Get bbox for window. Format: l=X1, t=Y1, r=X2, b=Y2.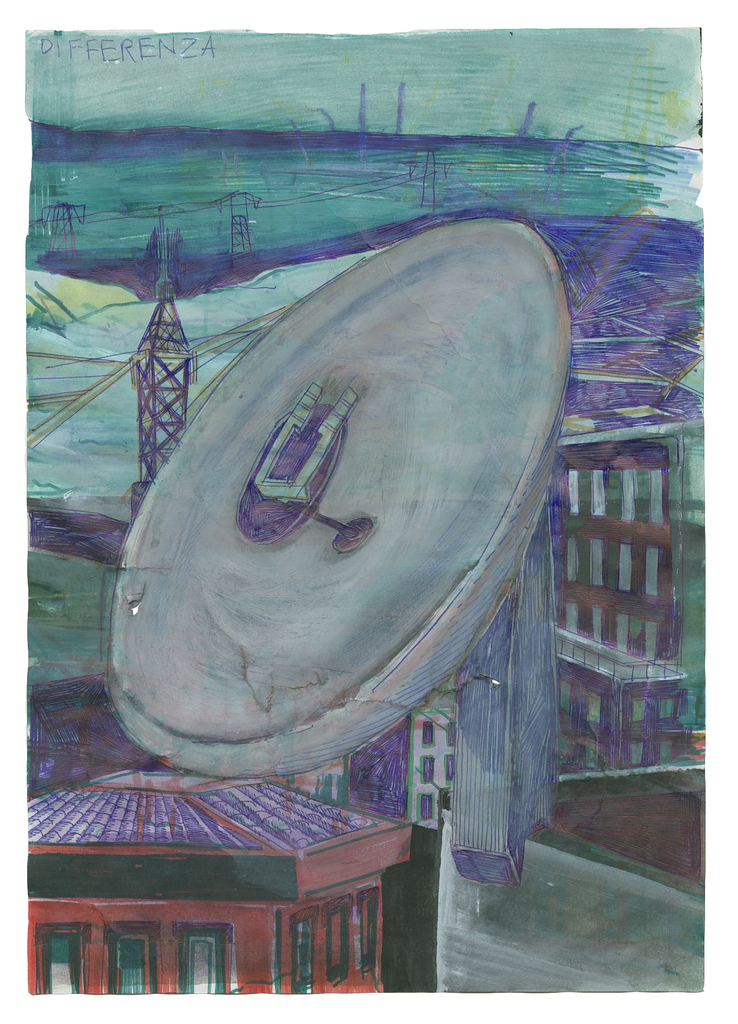
l=630, t=736, r=645, b=765.
